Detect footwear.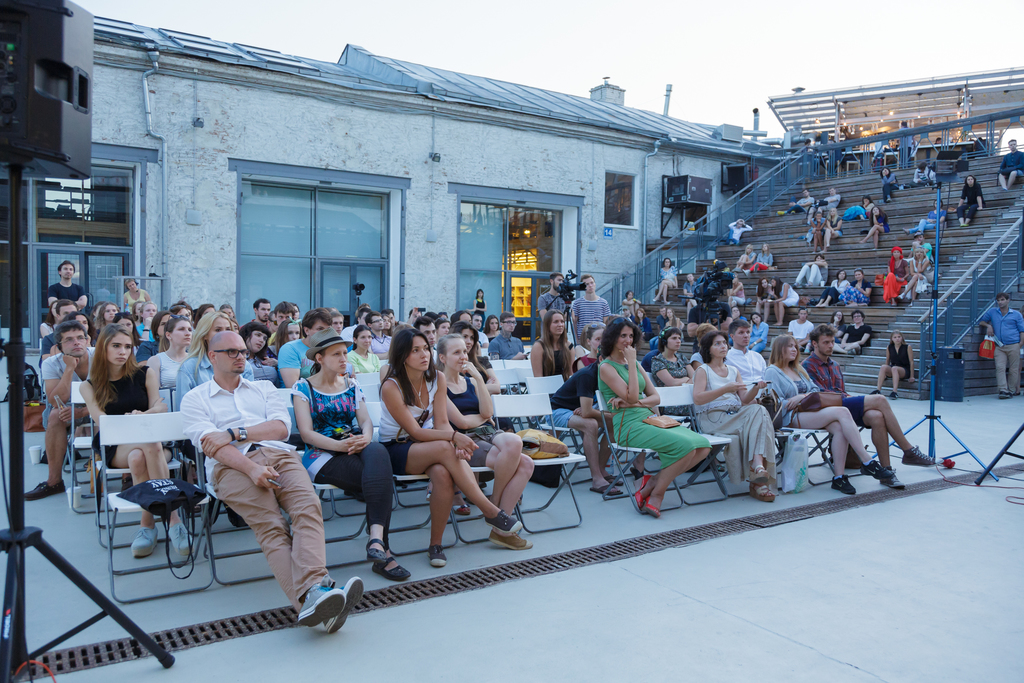
Detected at 750,477,776,504.
